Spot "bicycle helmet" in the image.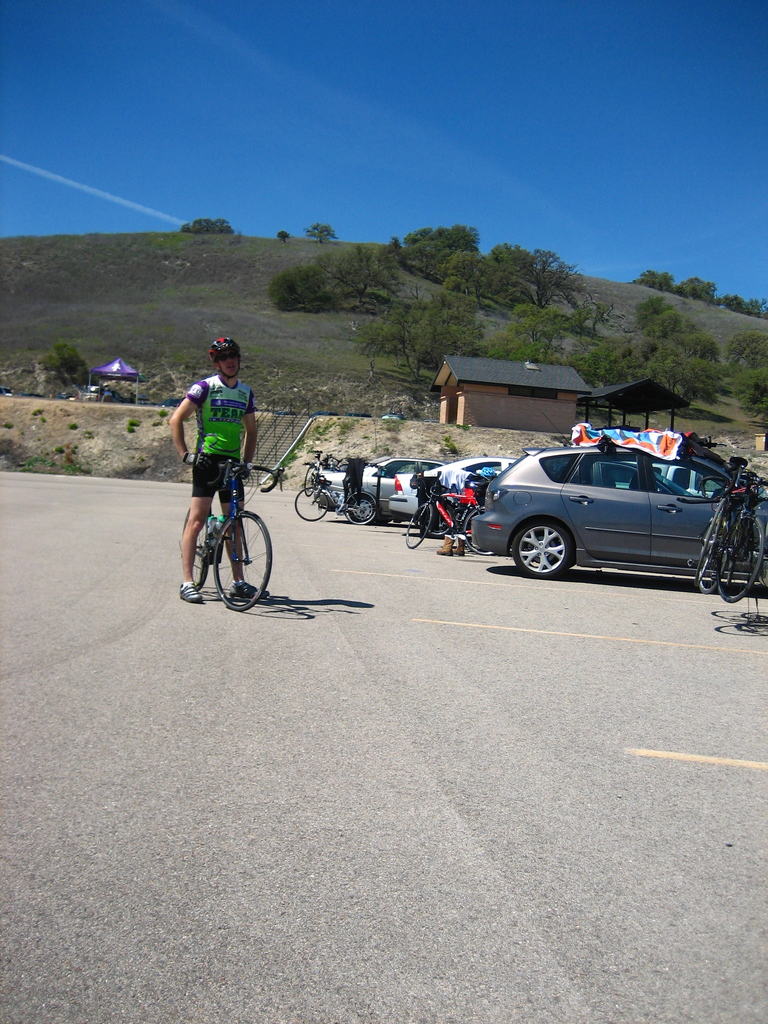
"bicycle helmet" found at crop(205, 337, 244, 351).
